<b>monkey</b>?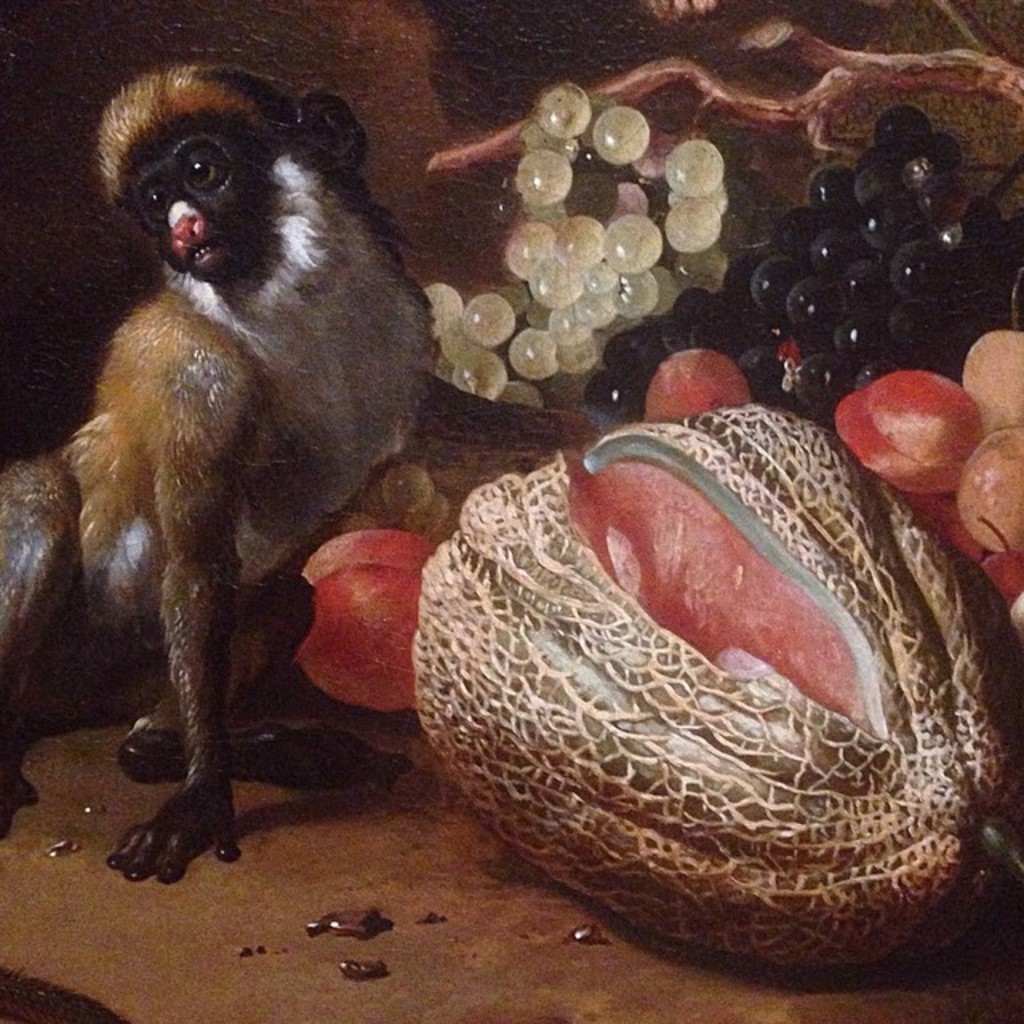
Rect(0, 58, 438, 886)
